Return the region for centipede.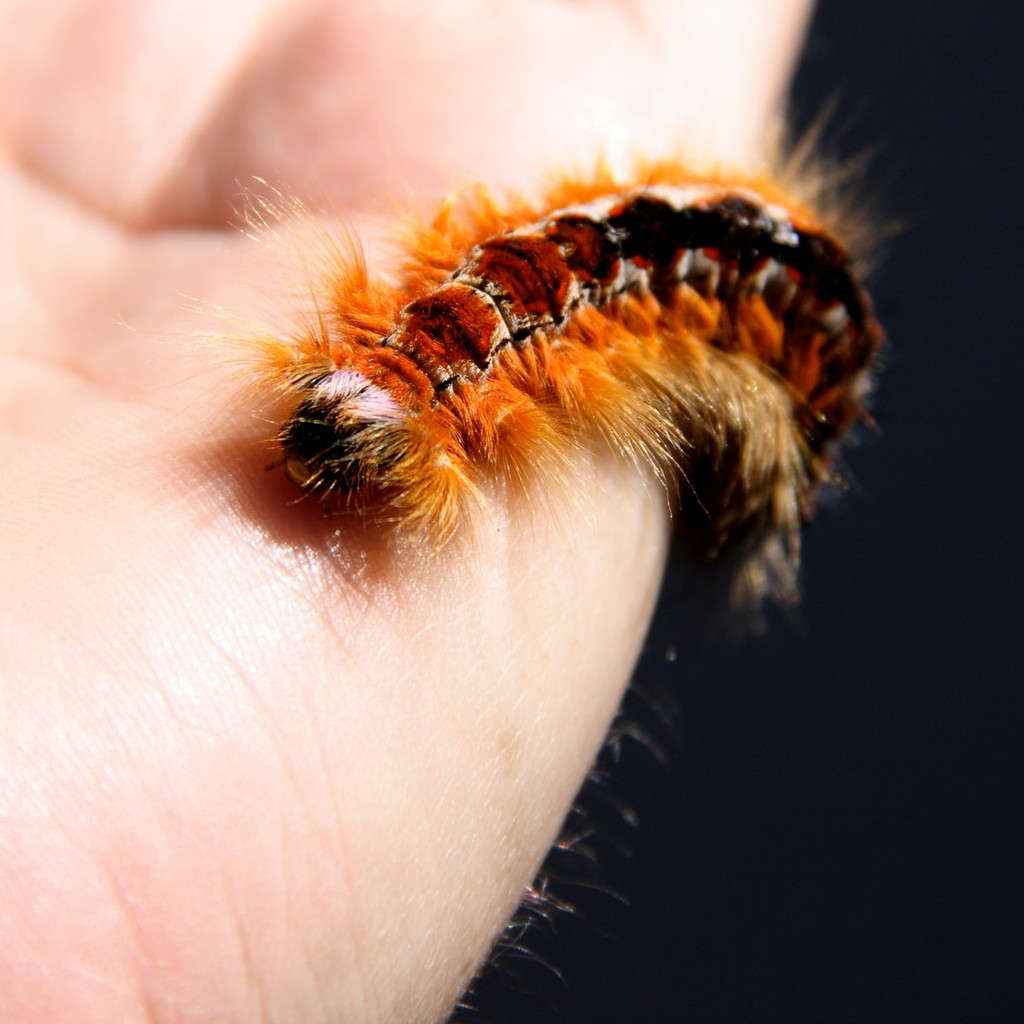
[127, 99, 910, 620].
